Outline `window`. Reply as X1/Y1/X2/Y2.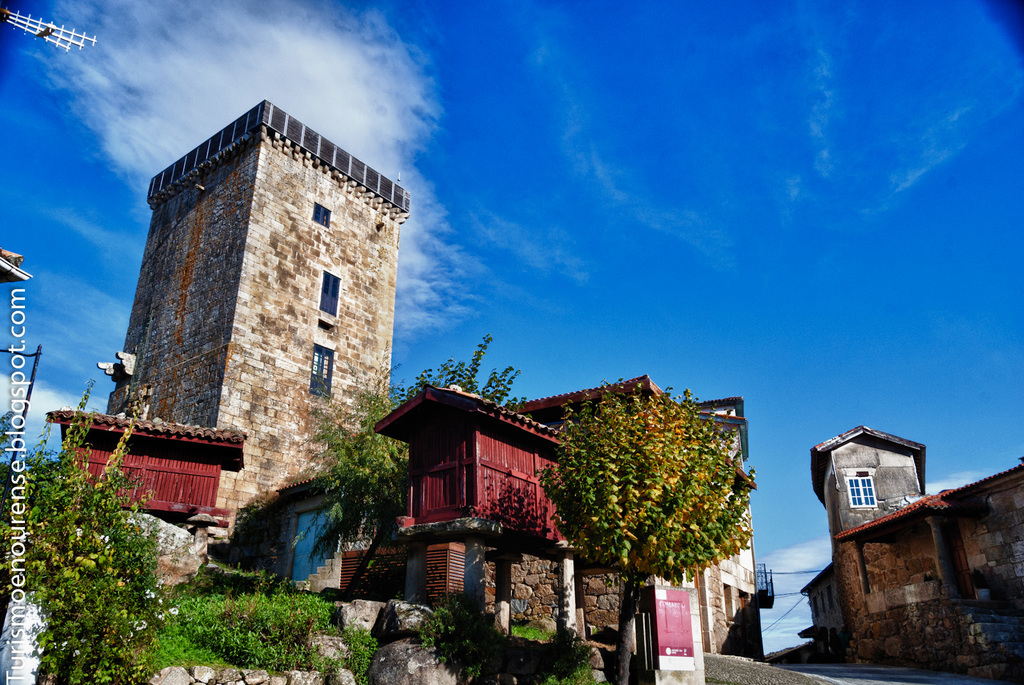
301/339/338/402.
